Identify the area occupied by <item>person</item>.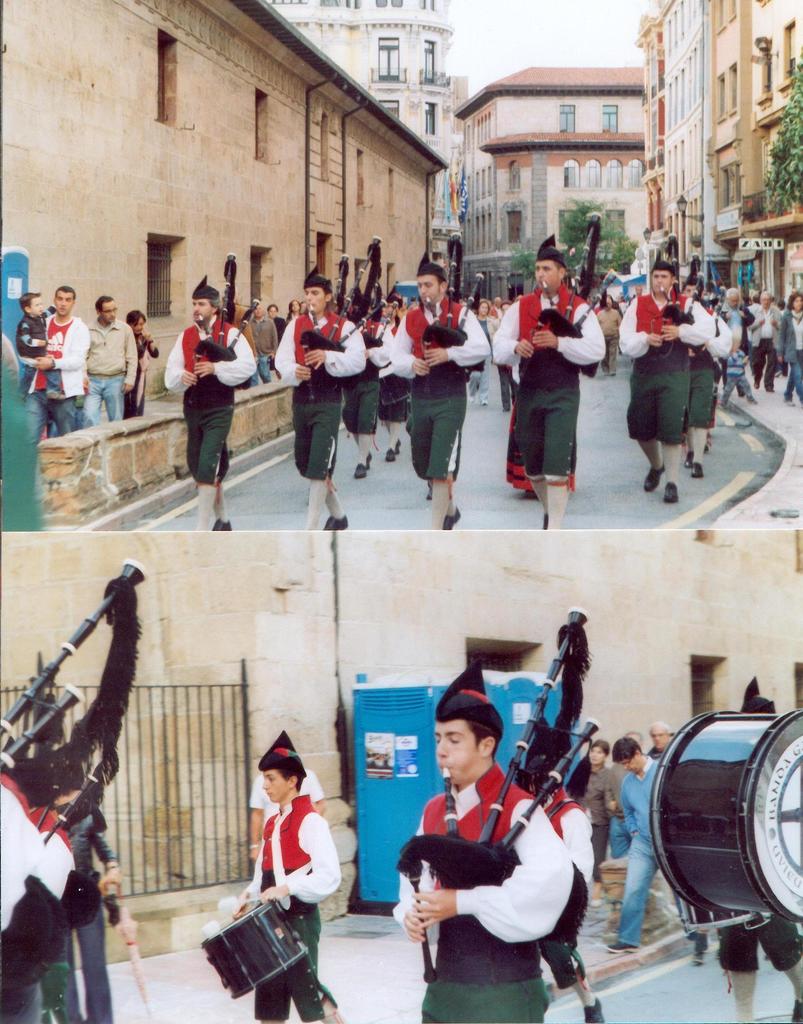
Area: crop(81, 292, 141, 423).
